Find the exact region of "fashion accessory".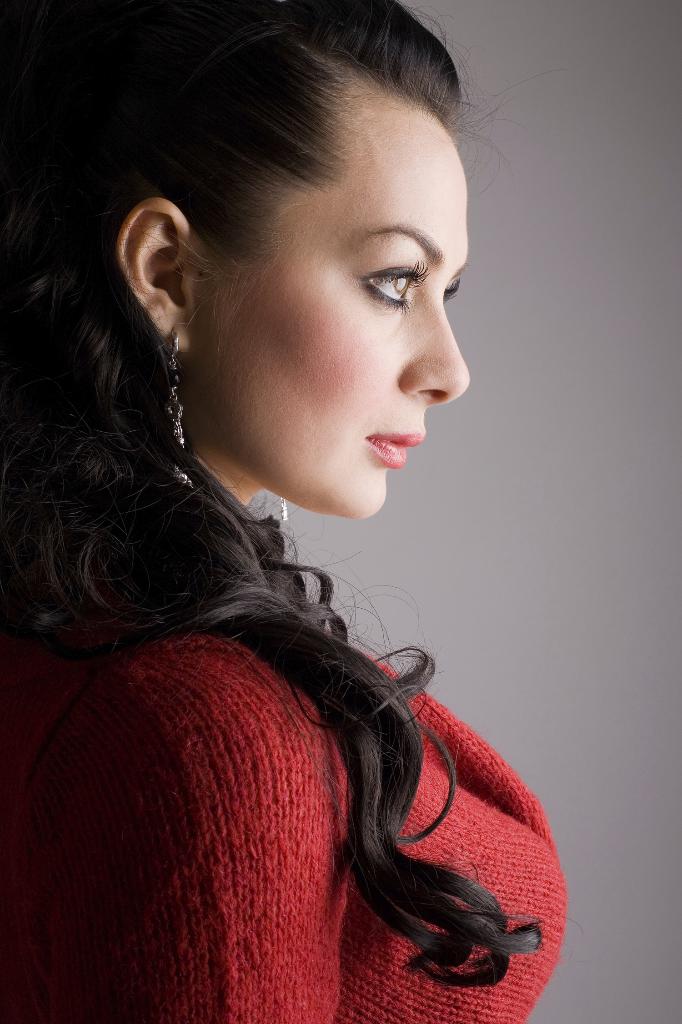
Exact region: <bbox>276, 498, 289, 520</bbox>.
